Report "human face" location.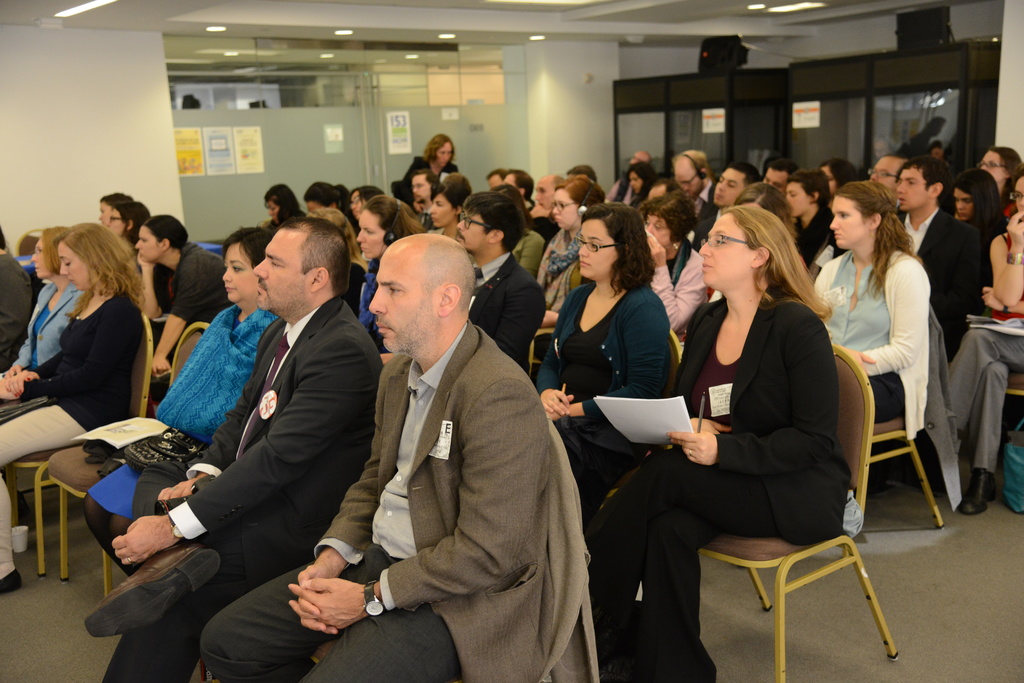
Report: 674,156,701,193.
